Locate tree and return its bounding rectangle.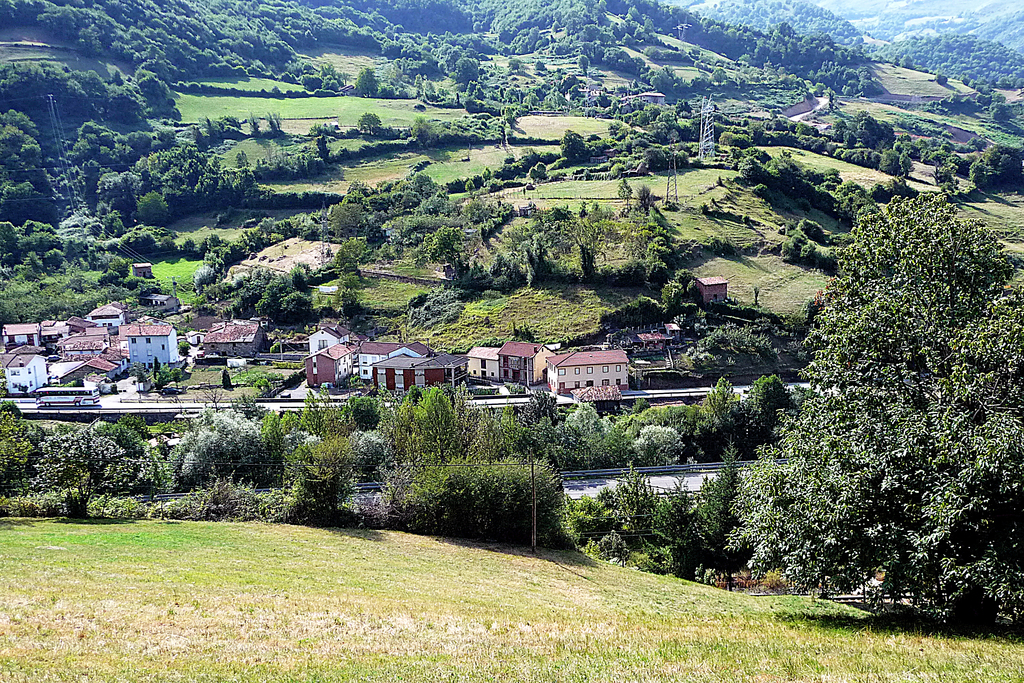
(519,388,557,418).
